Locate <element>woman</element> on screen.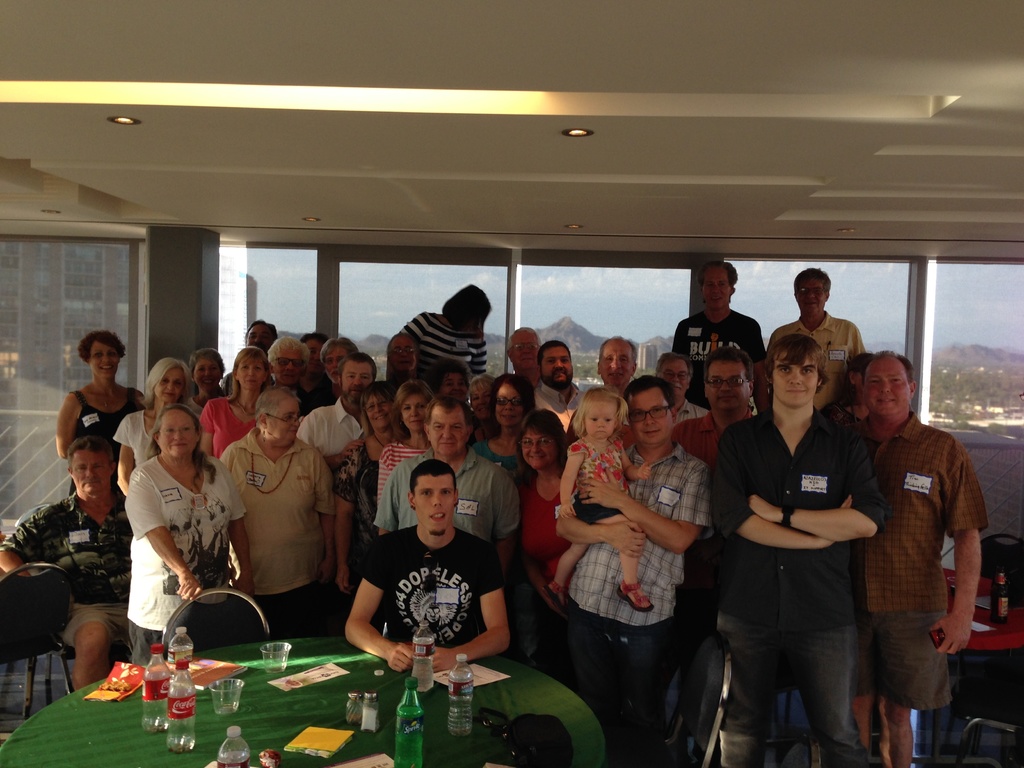
On screen at x1=477, y1=373, x2=533, y2=475.
